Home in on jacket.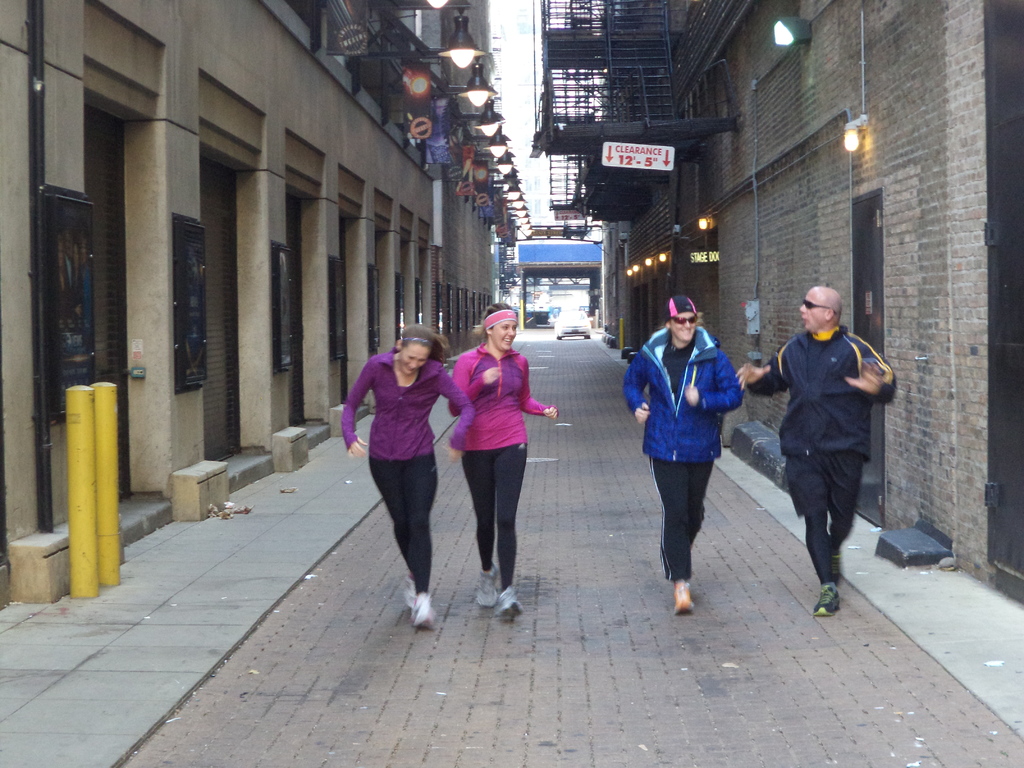
Homed in at 747, 325, 900, 454.
